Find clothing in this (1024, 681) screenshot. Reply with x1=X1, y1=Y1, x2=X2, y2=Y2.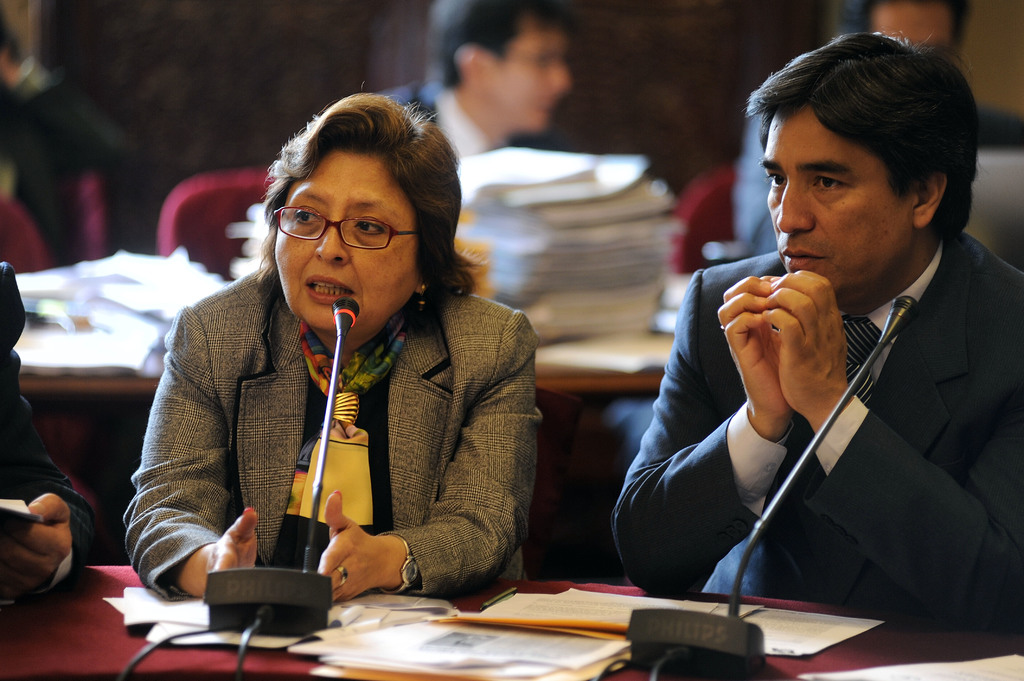
x1=121, y1=261, x2=541, y2=605.
